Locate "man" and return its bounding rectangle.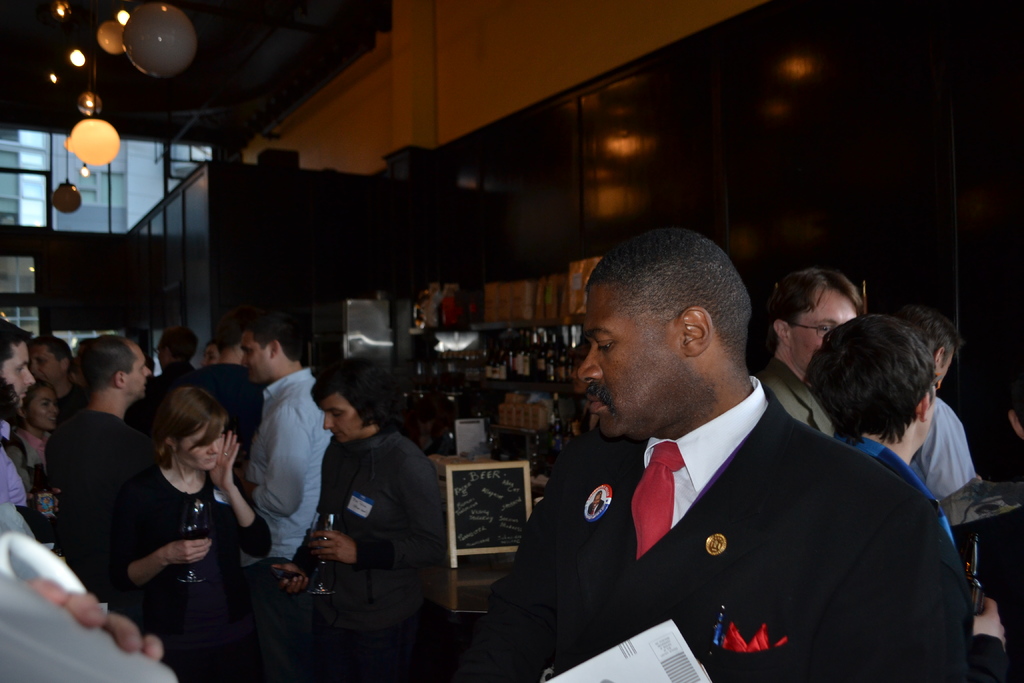
locate(161, 323, 197, 381).
